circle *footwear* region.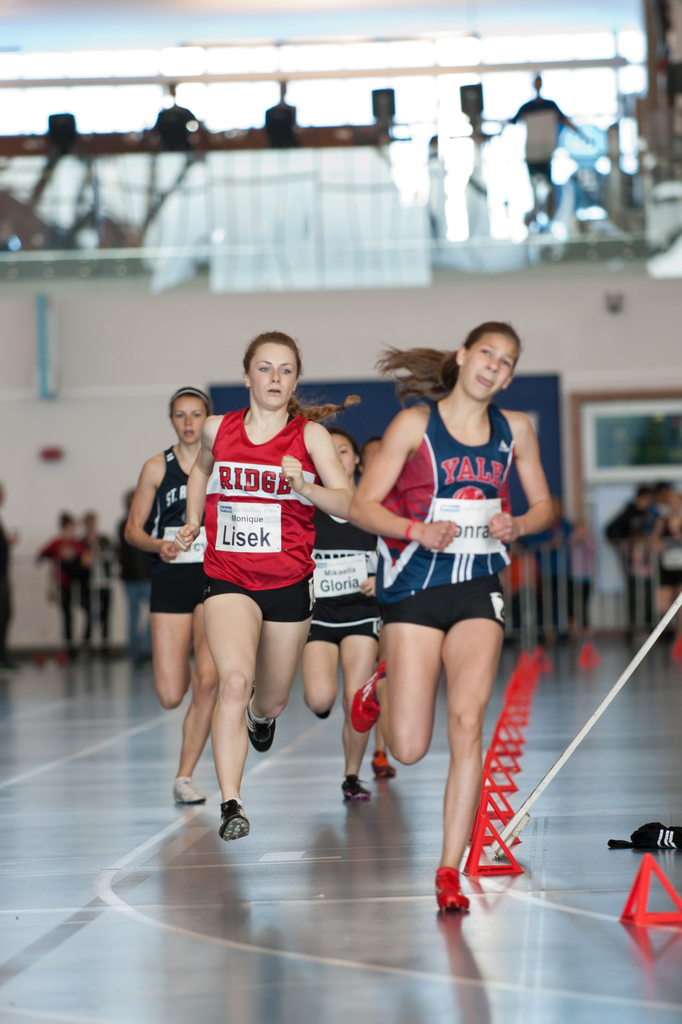
Region: 247, 692, 278, 758.
